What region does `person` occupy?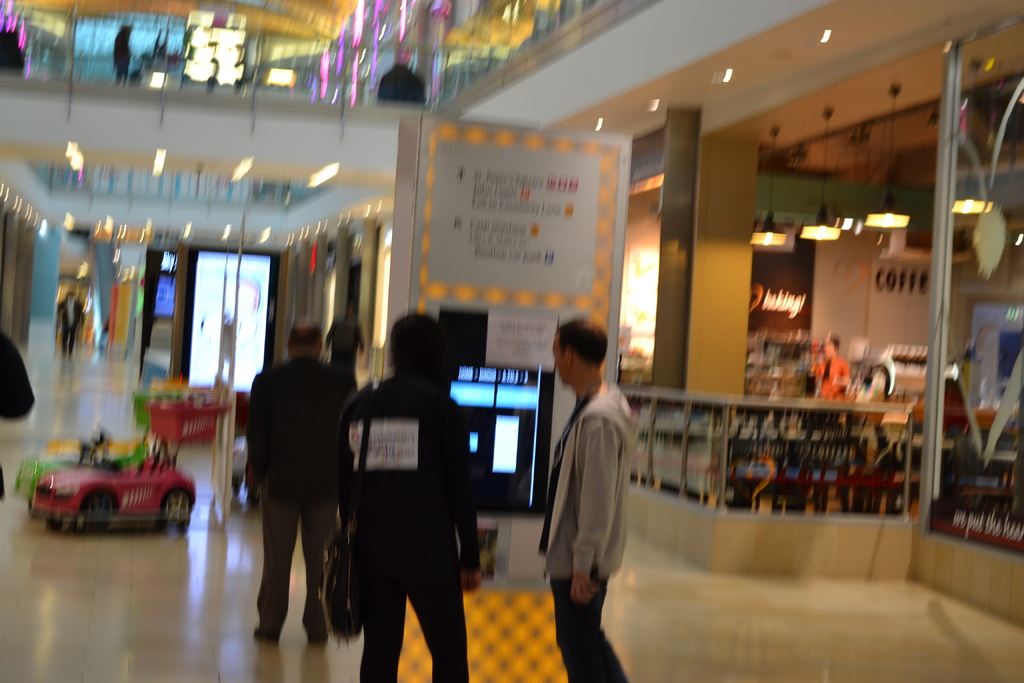
crop(324, 308, 365, 378).
